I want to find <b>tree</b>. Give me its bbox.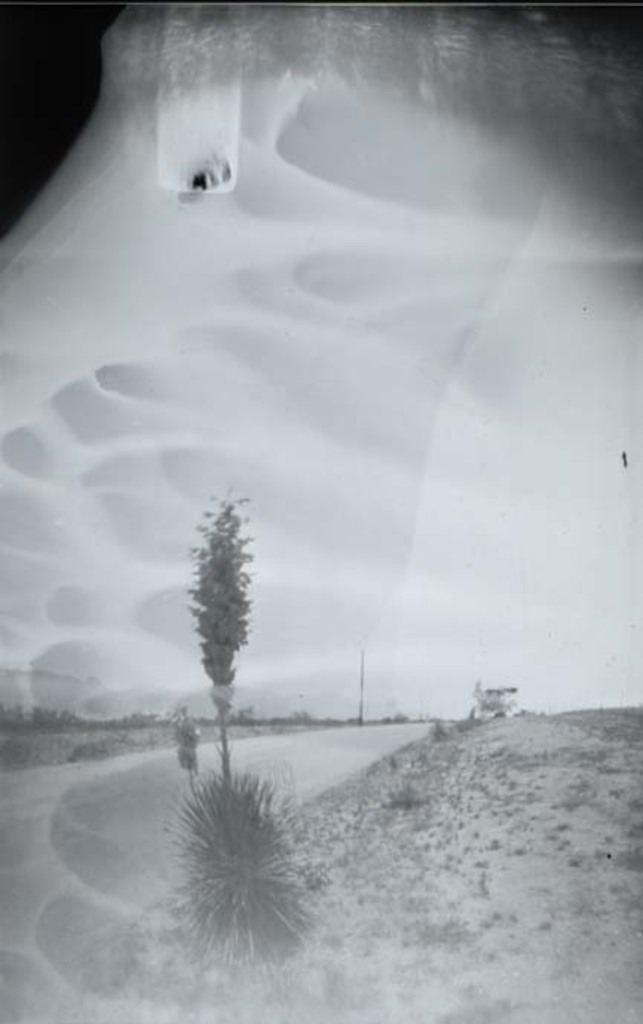
<bbox>184, 493, 258, 784</bbox>.
